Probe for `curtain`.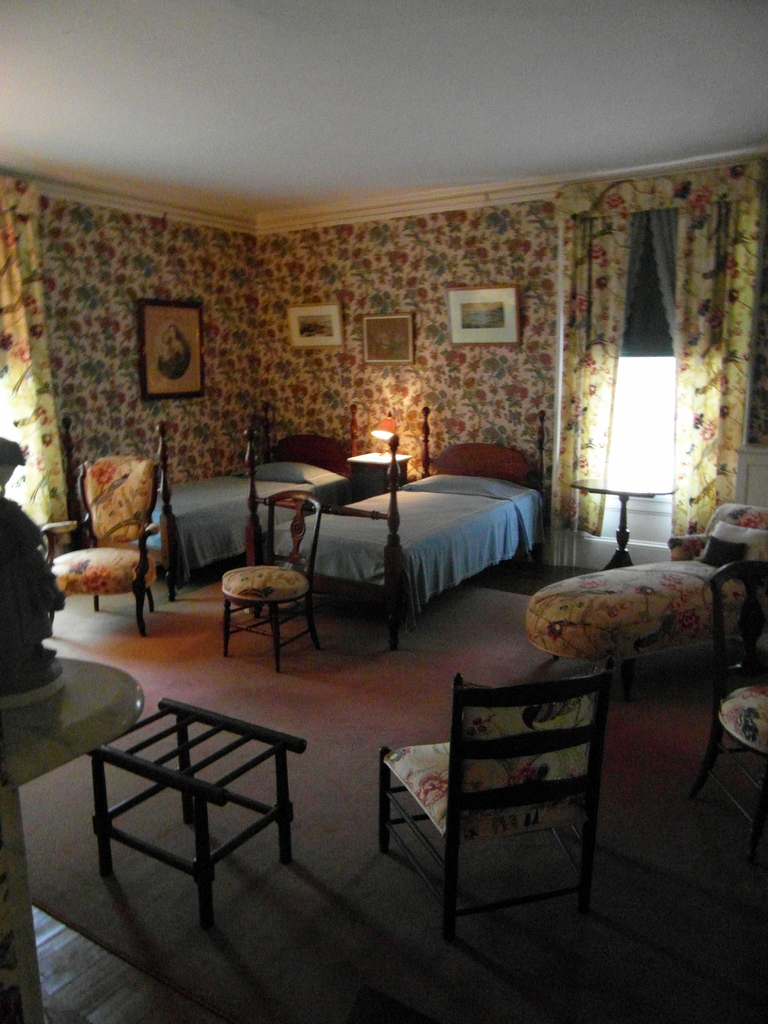
Probe result: [left=536, top=145, right=754, bottom=598].
